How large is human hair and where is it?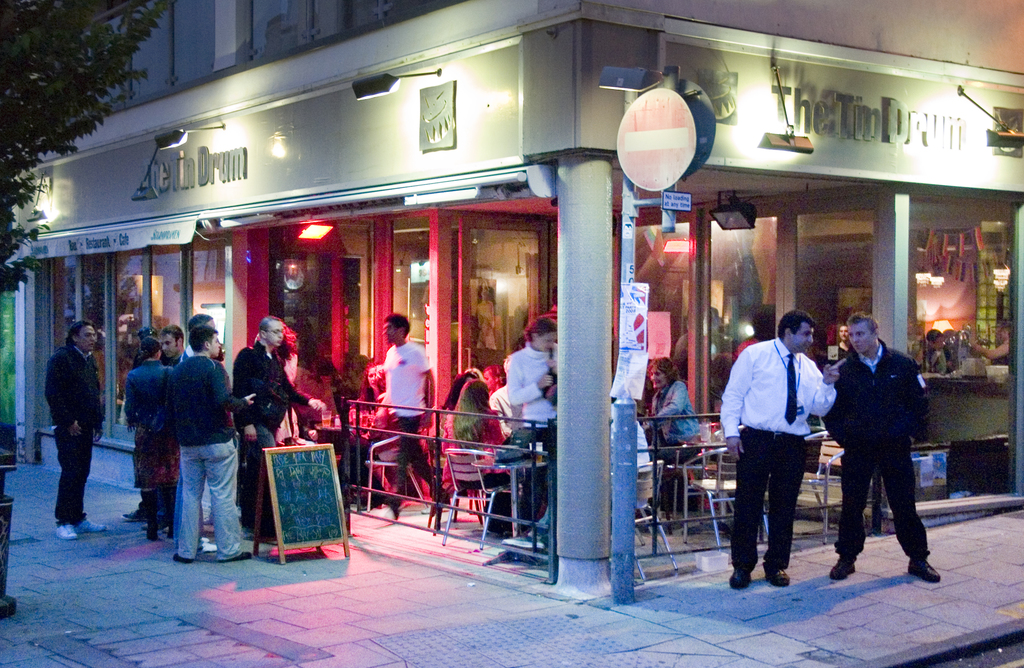
Bounding box: crop(530, 318, 563, 348).
